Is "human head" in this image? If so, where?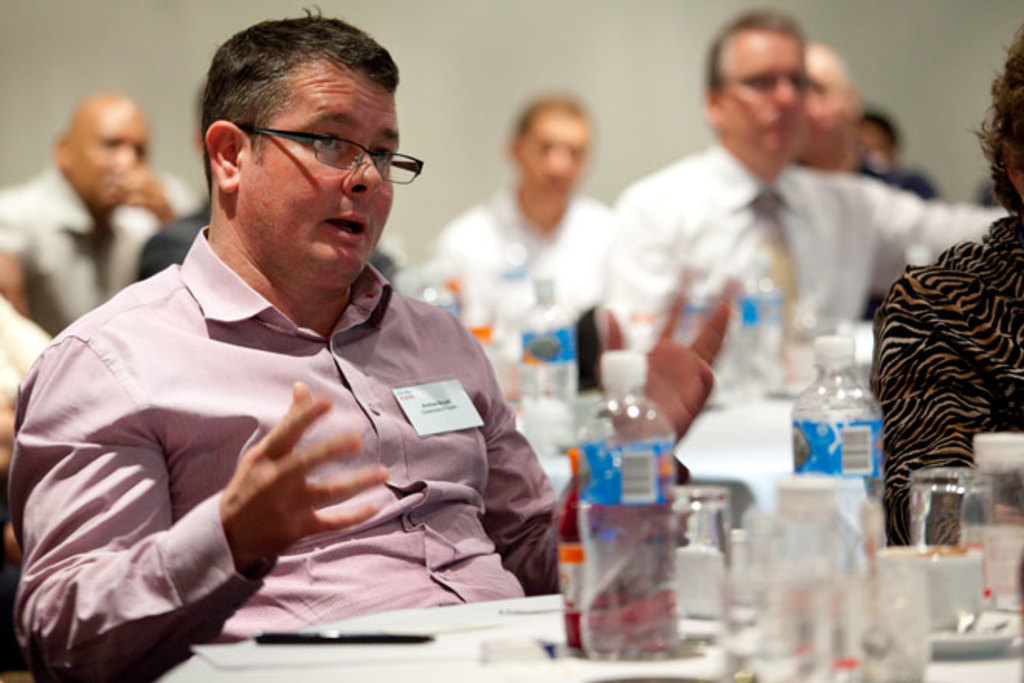
Yes, at rect(54, 87, 155, 205).
